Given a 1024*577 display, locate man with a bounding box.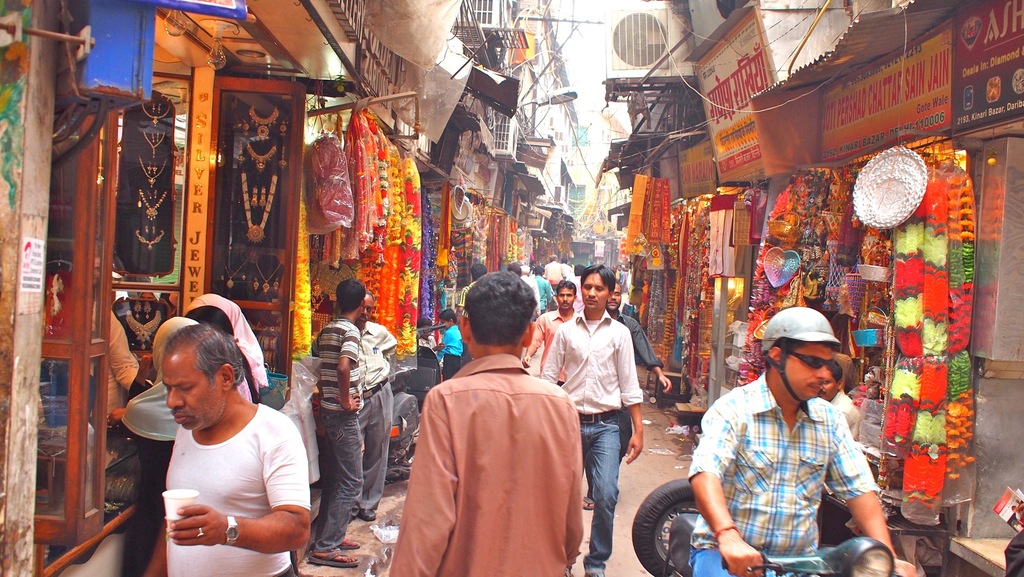
Located: Rect(596, 277, 675, 403).
